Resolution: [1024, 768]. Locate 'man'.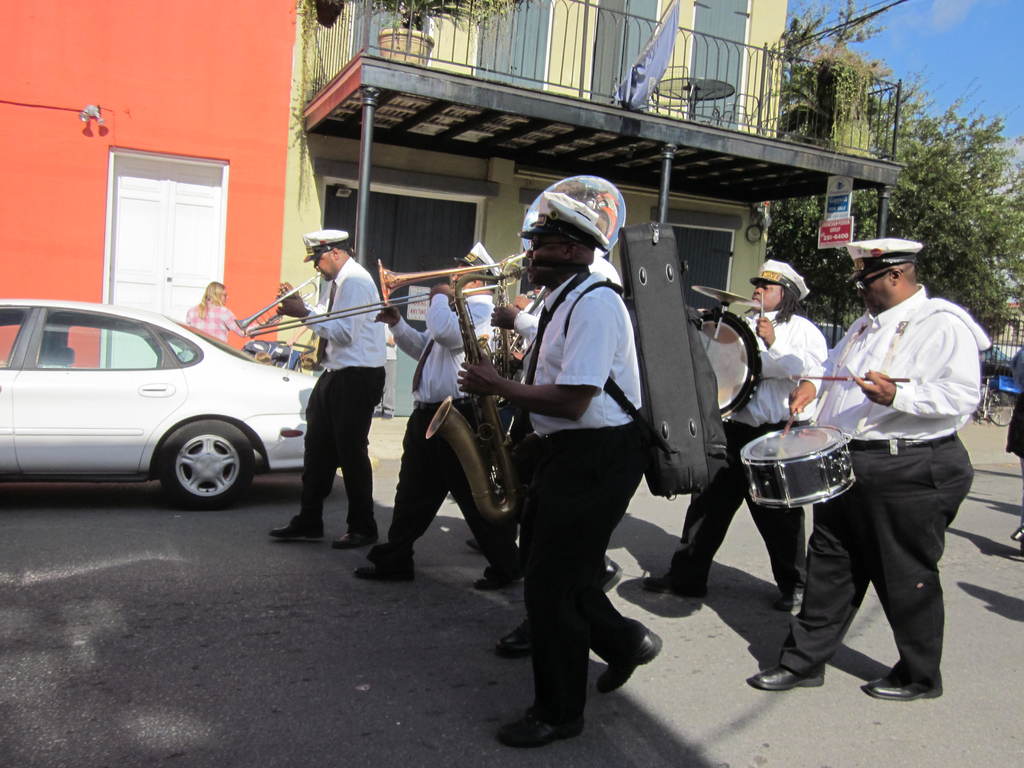
detection(361, 246, 514, 588).
